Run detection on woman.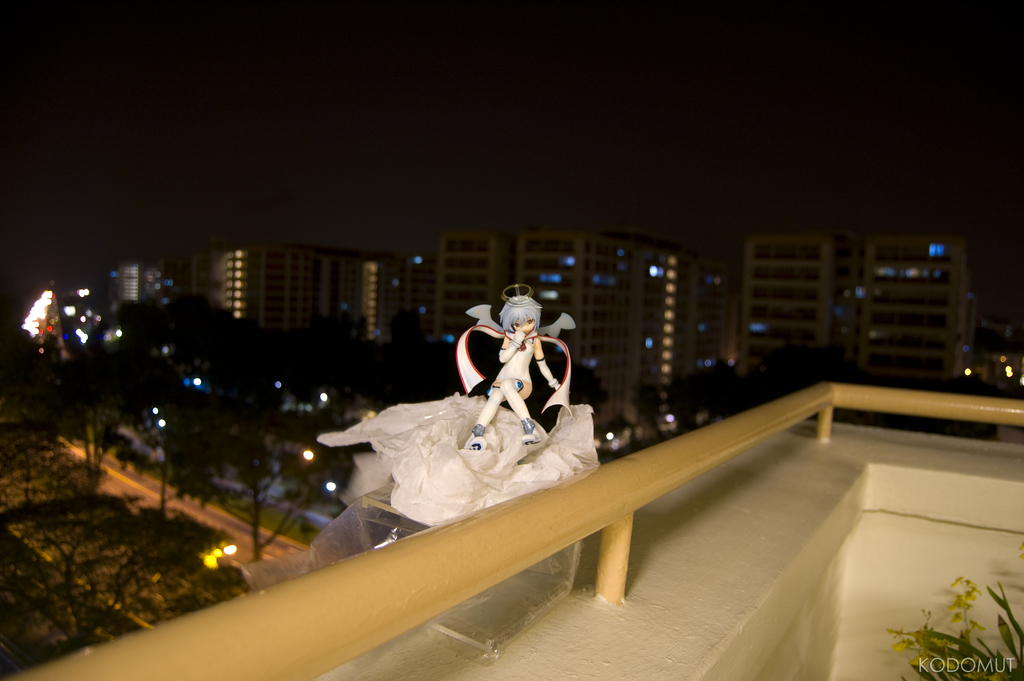
Result: bbox=(465, 291, 555, 450).
